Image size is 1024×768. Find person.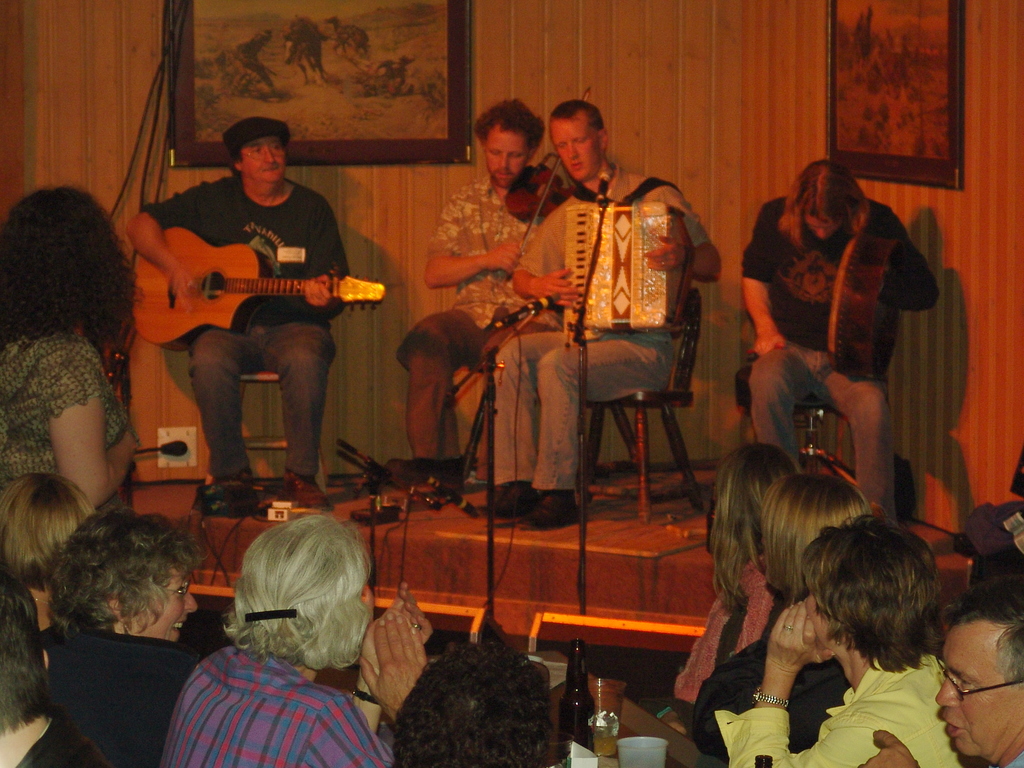
(143, 115, 353, 521).
